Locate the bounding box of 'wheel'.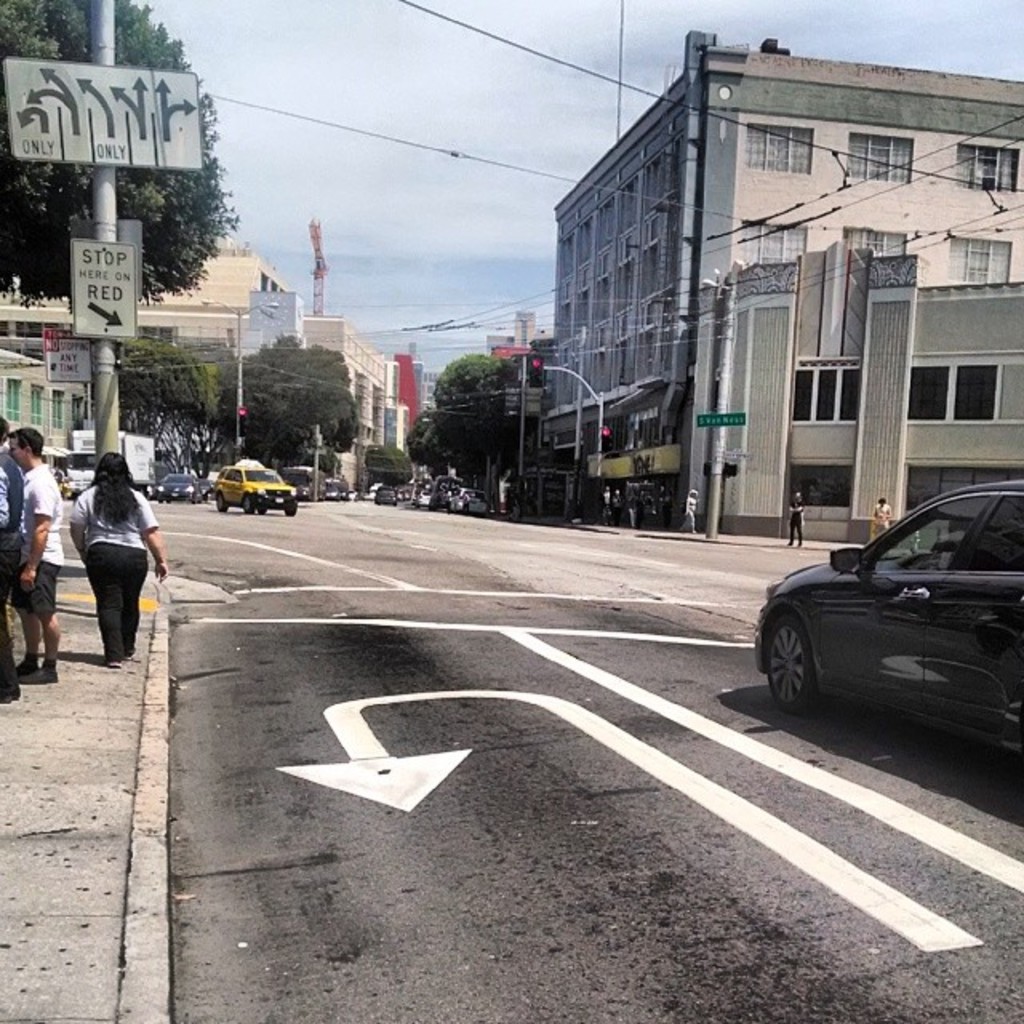
Bounding box: <region>285, 499, 298, 515</region>.
